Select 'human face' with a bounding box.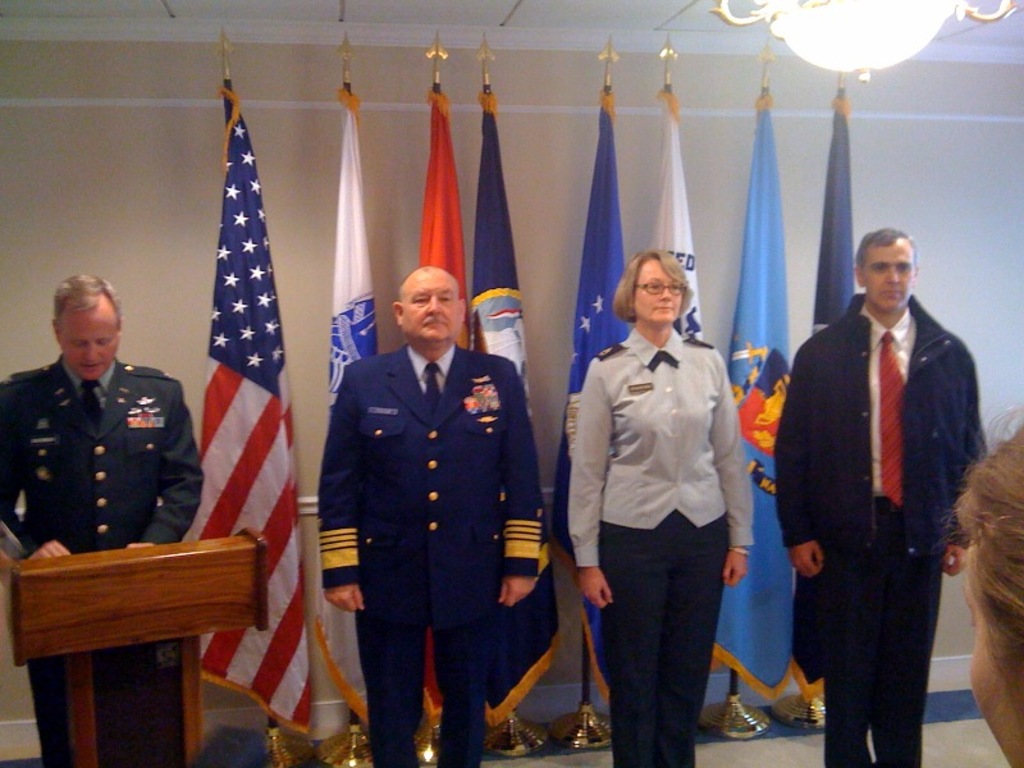
l=397, t=269, r=460, b=339.
